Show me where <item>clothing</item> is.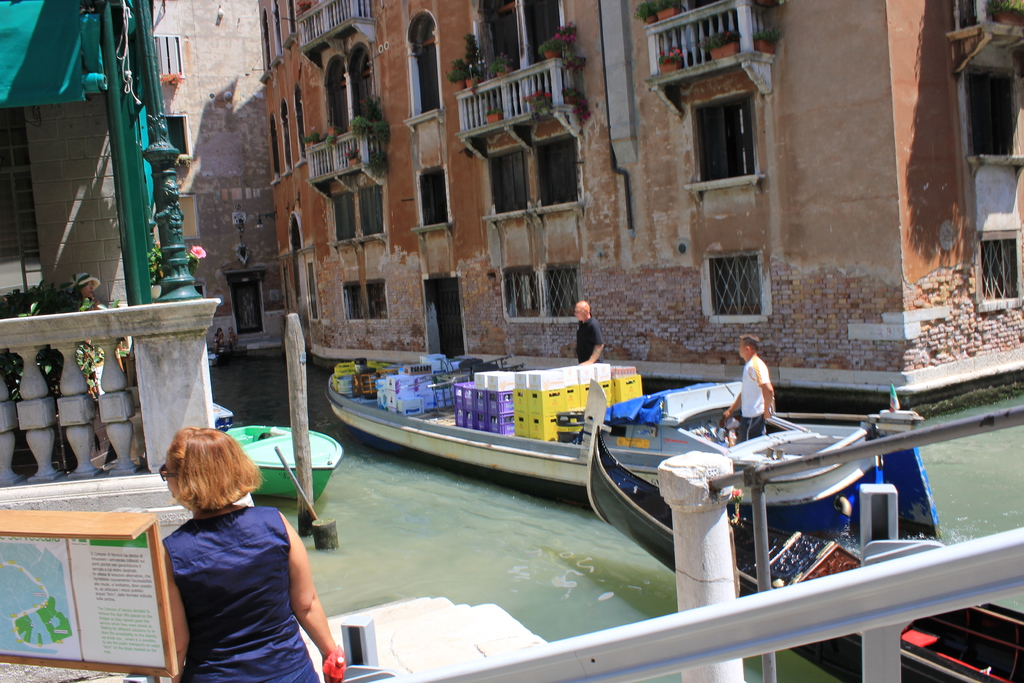
<item>clothing</item> is at locate(732, 348, 782, 441).
